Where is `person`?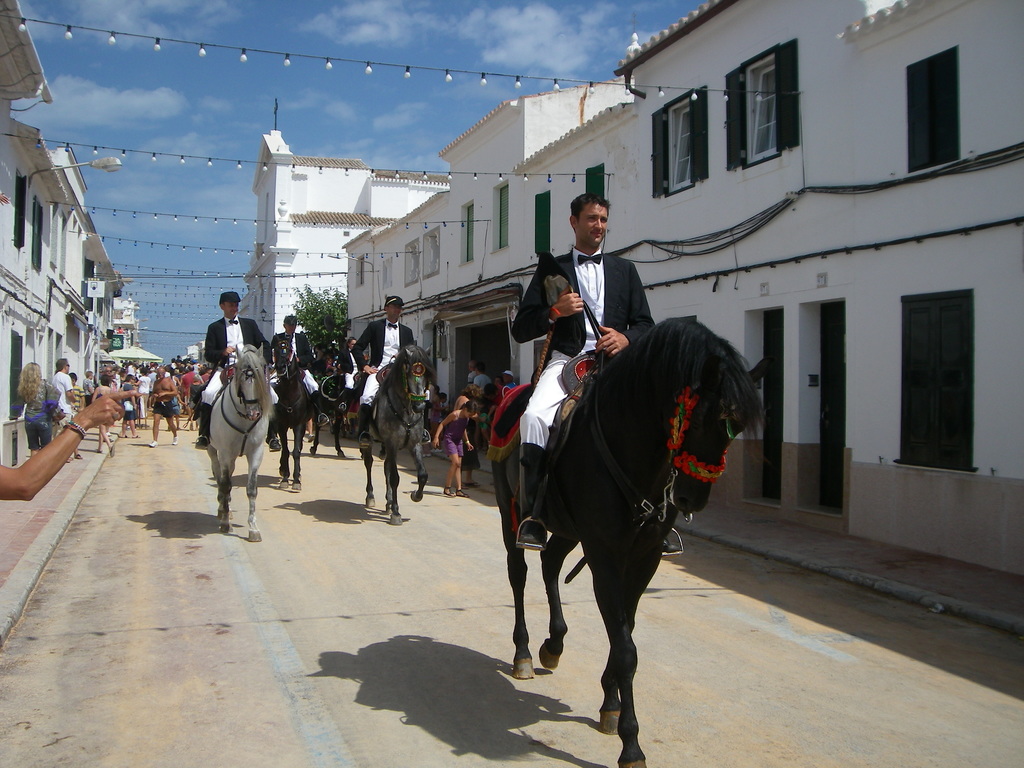
<box>508,196,661,544</box>.
